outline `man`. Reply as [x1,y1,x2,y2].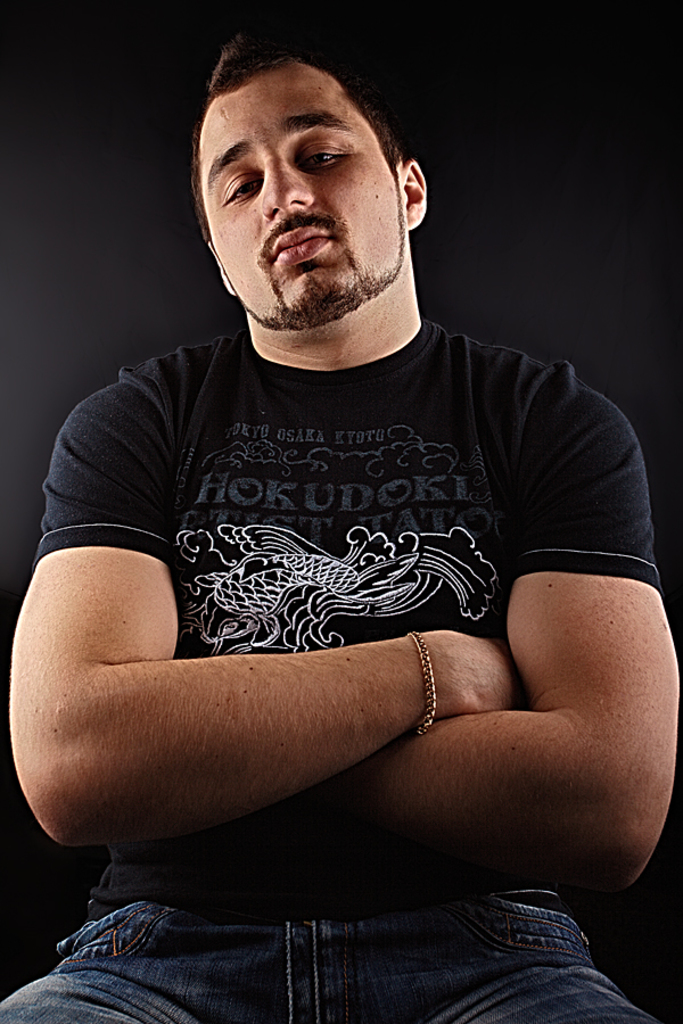
[5,14,682,1023].
